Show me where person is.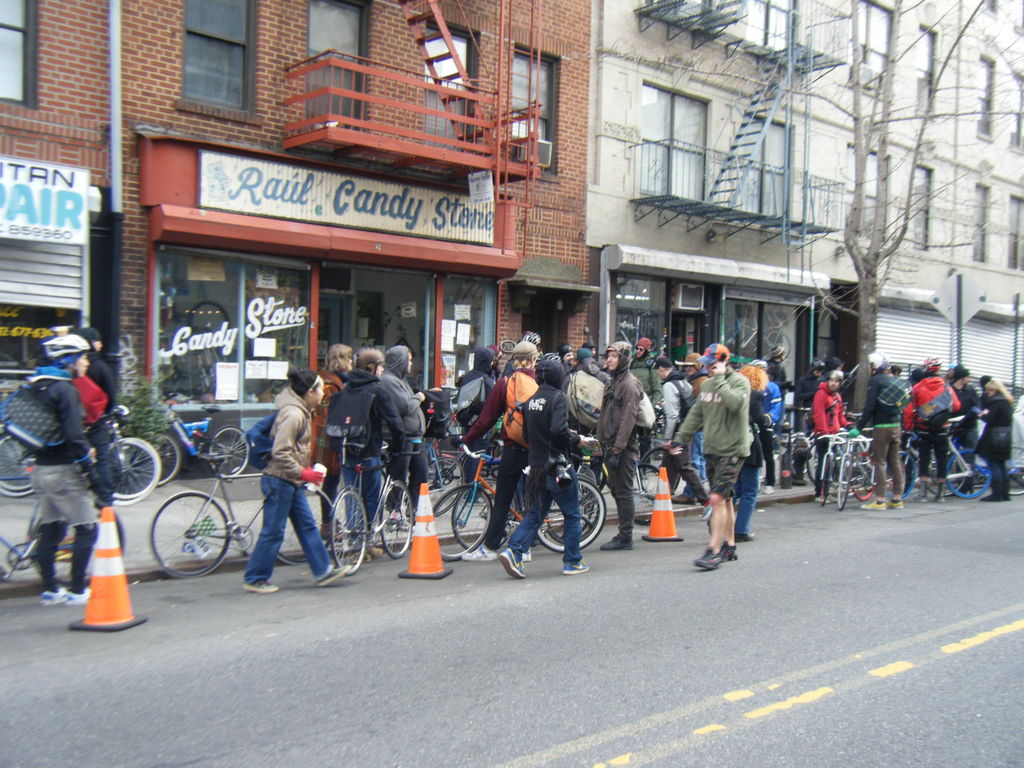
person is at x1=310 y1=344 x2=358 y2=544.
